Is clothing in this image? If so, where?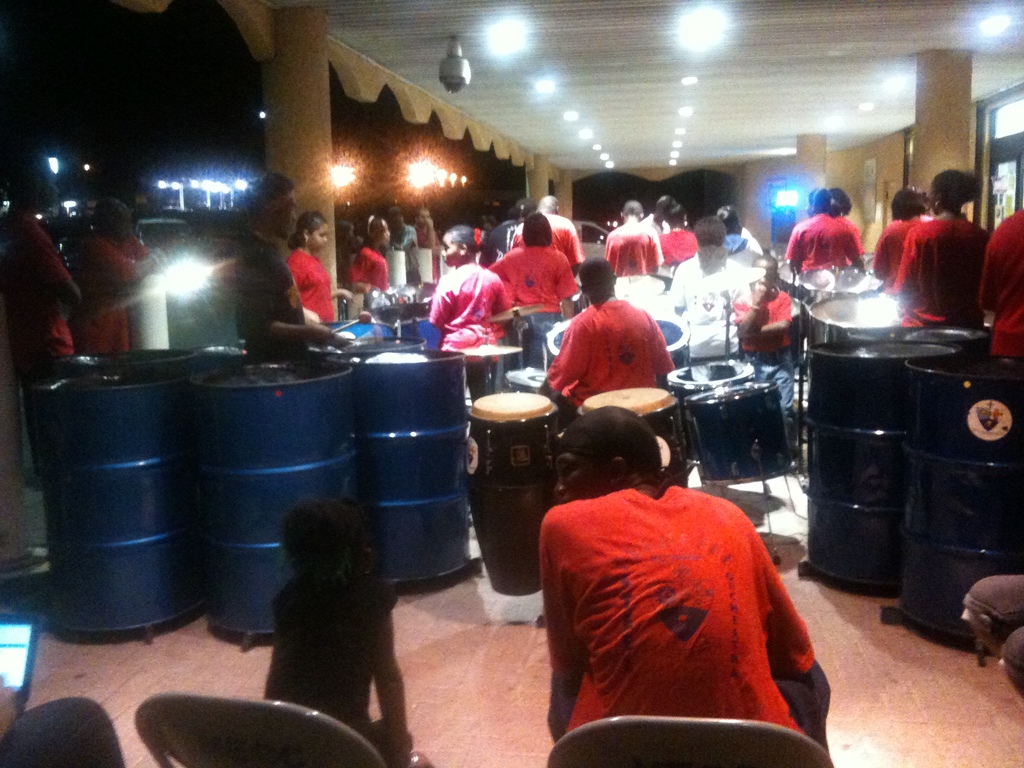
Yes, at 429, 262, 509, 417.
